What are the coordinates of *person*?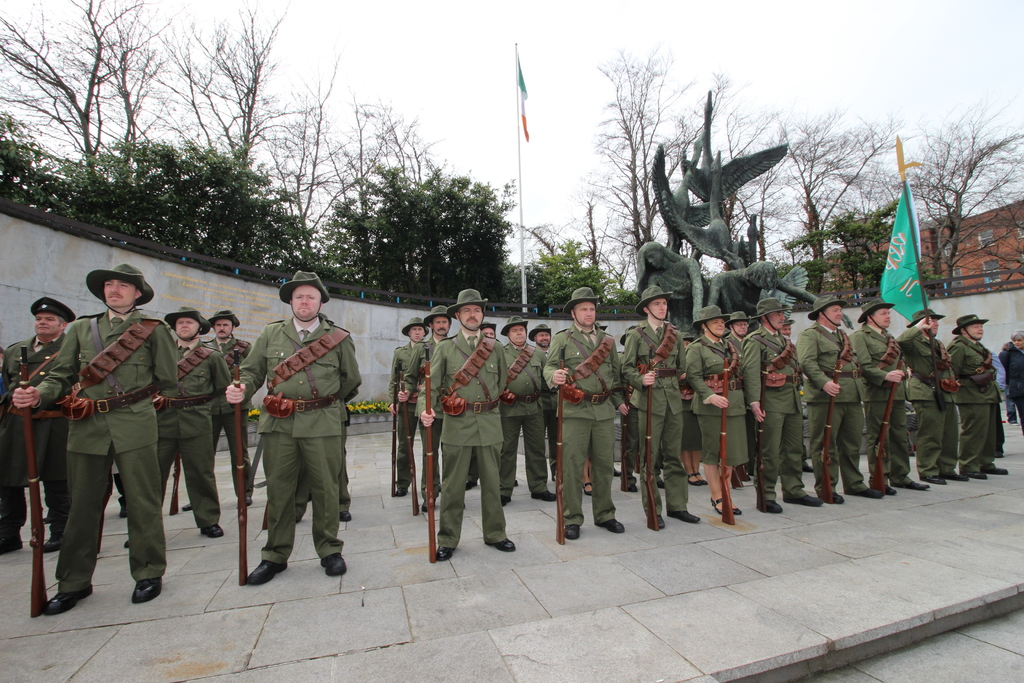
[890,312,970,481].
